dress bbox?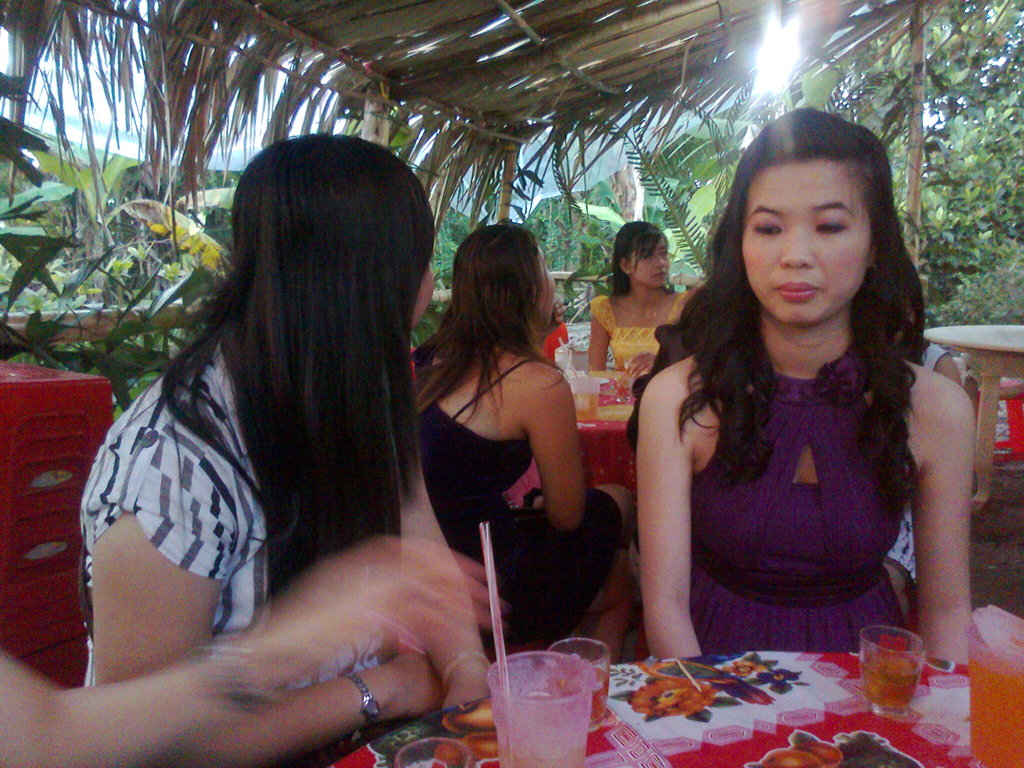
x1=690 y1=349 x2=908 y2=658
